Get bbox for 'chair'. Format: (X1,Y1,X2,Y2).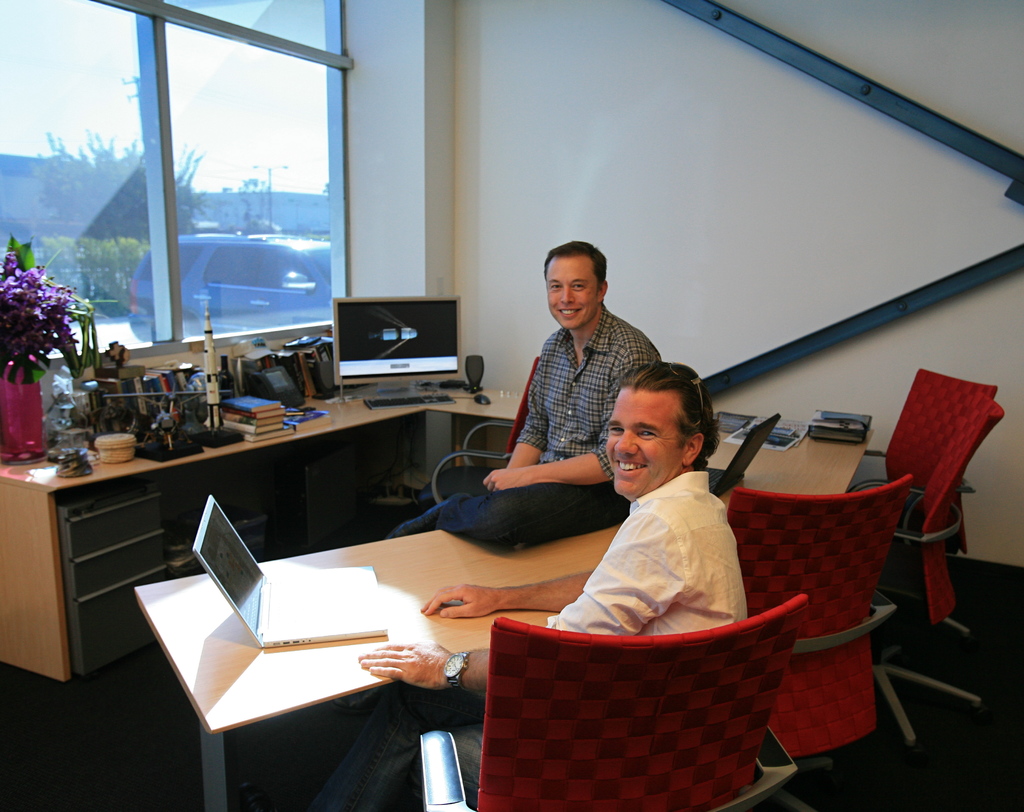
(418,353,538,512).
